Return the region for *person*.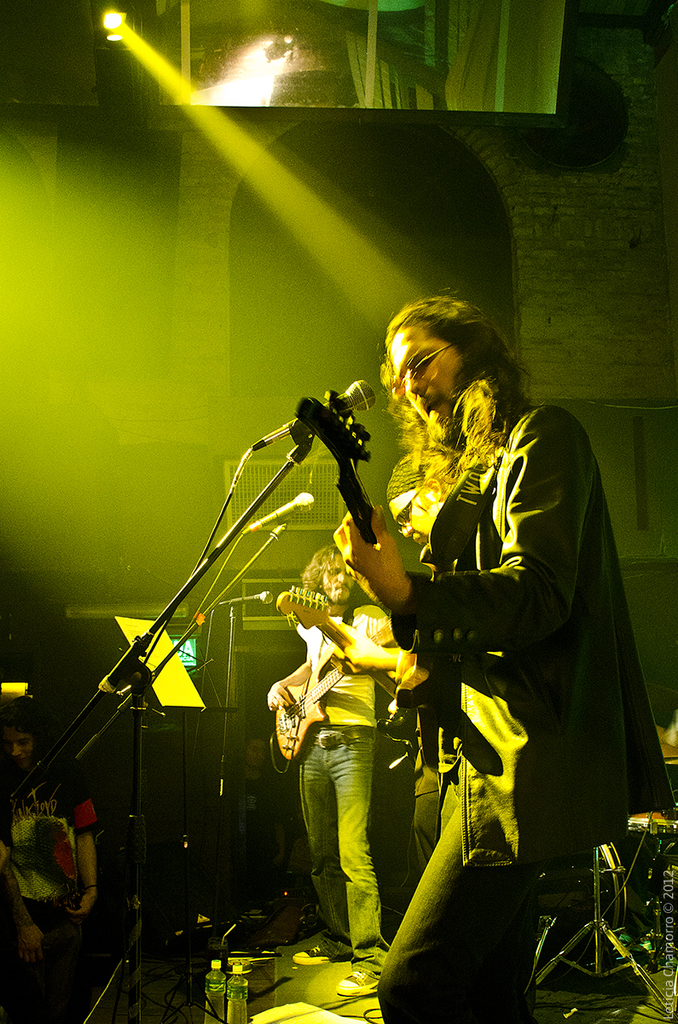
(left=5, top=712, right=102, bottom=988).
